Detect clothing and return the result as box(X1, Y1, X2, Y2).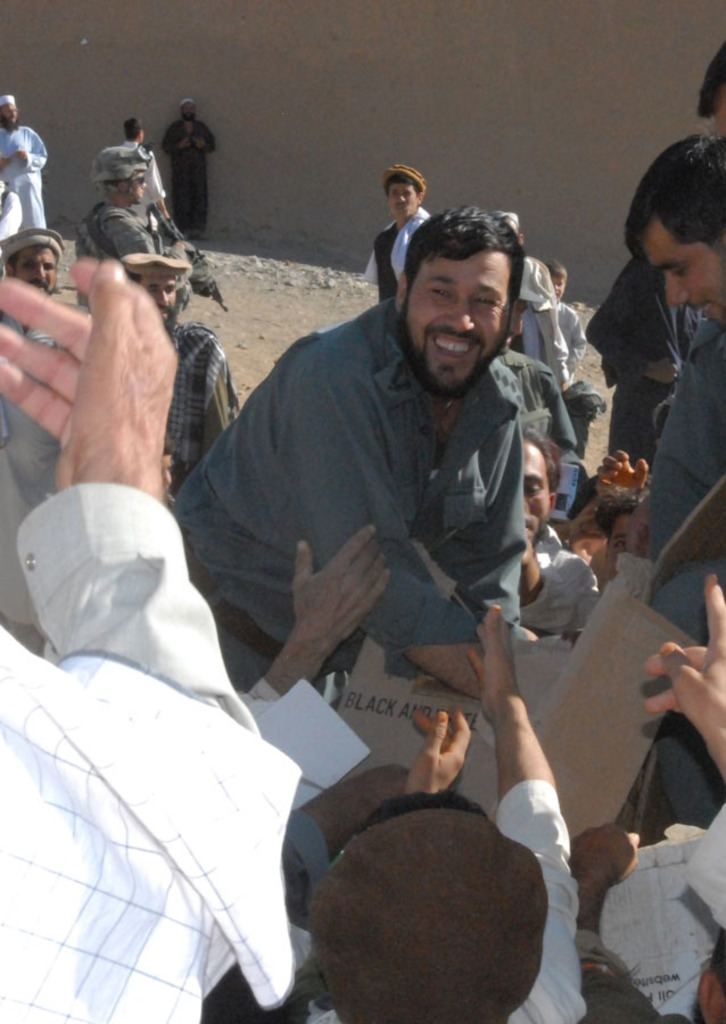
box(155, 312, 543, 661).
